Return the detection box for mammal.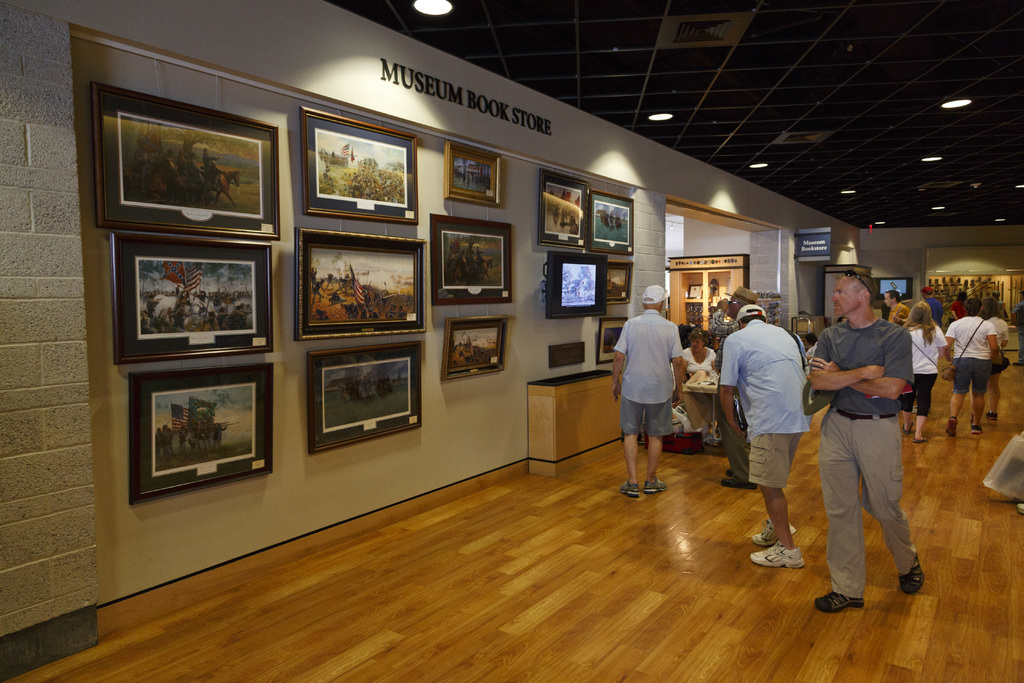
(x1=810, y1=268, x2=925, y2=611).
